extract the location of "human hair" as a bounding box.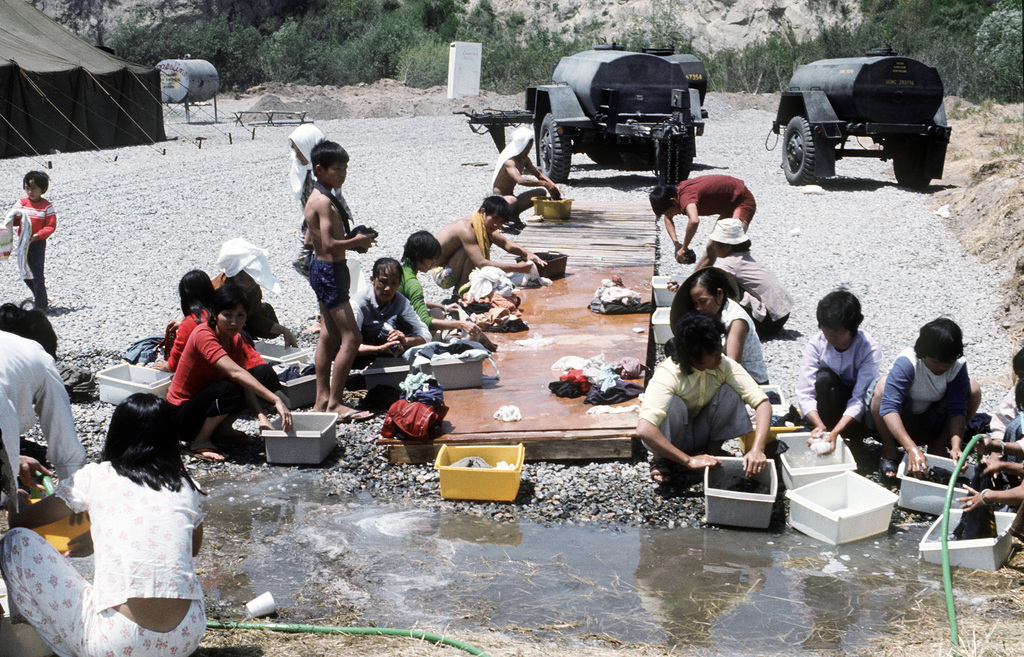
bbox=[205, 283, 252, 329].
